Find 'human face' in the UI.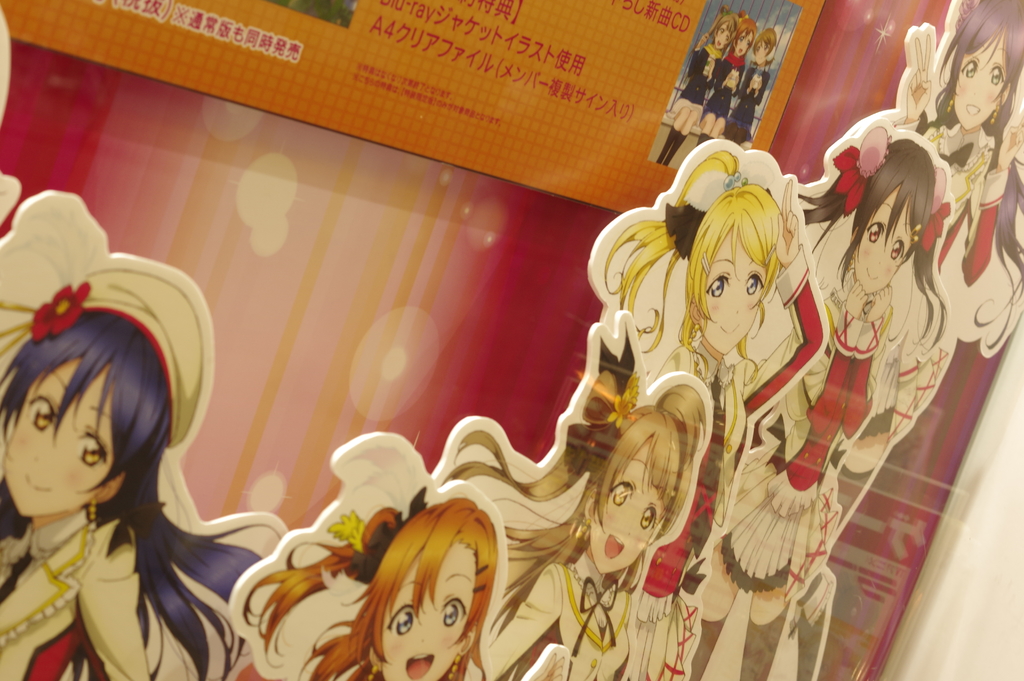
UI element at select_region(586, 439, 664, 569).
